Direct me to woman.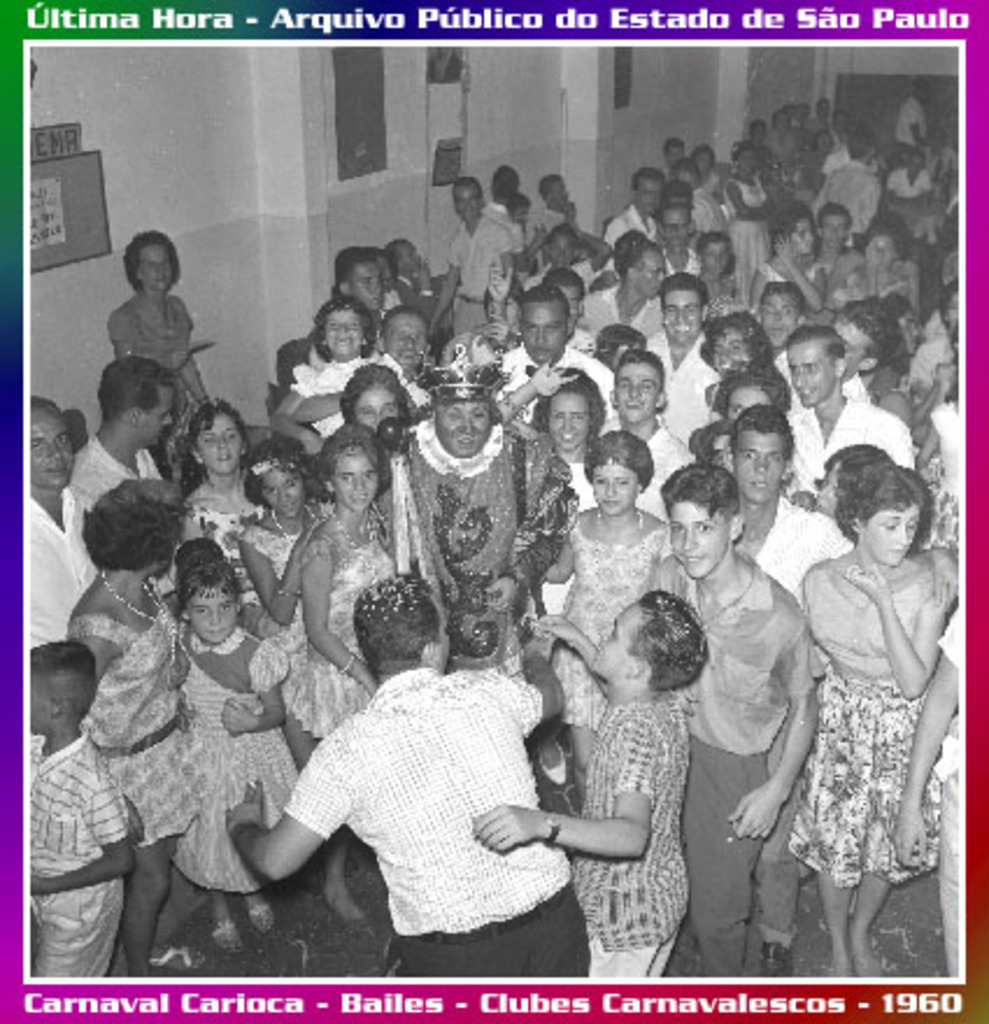
Direction: [x1=114, y1=230, x2=221, y2=491].
